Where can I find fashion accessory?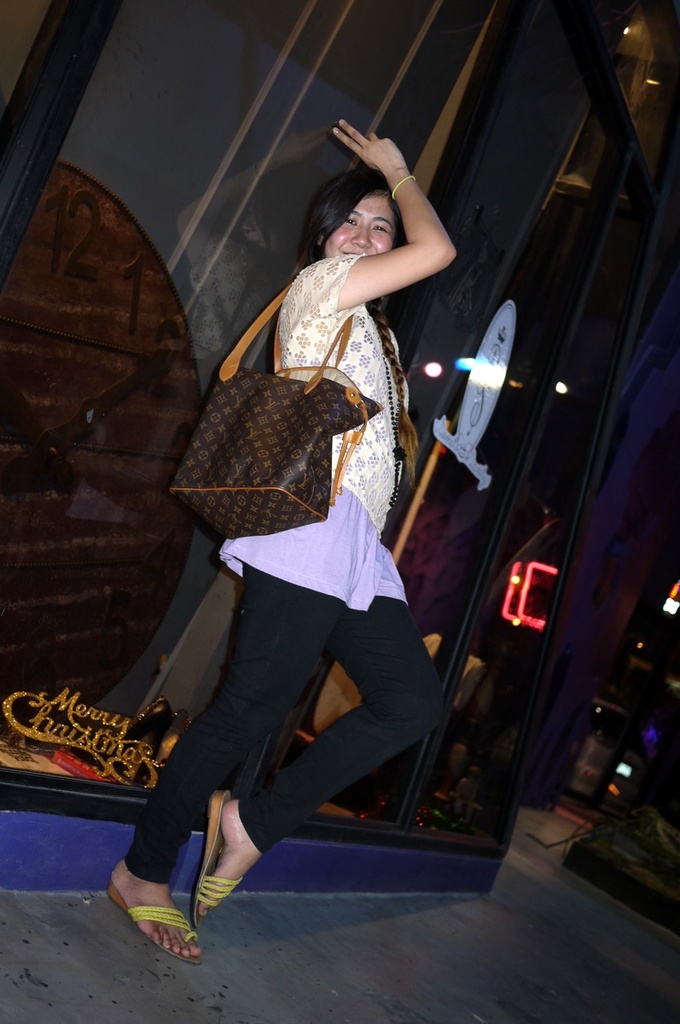
You can find it at region(108, 891, 196, 960).
